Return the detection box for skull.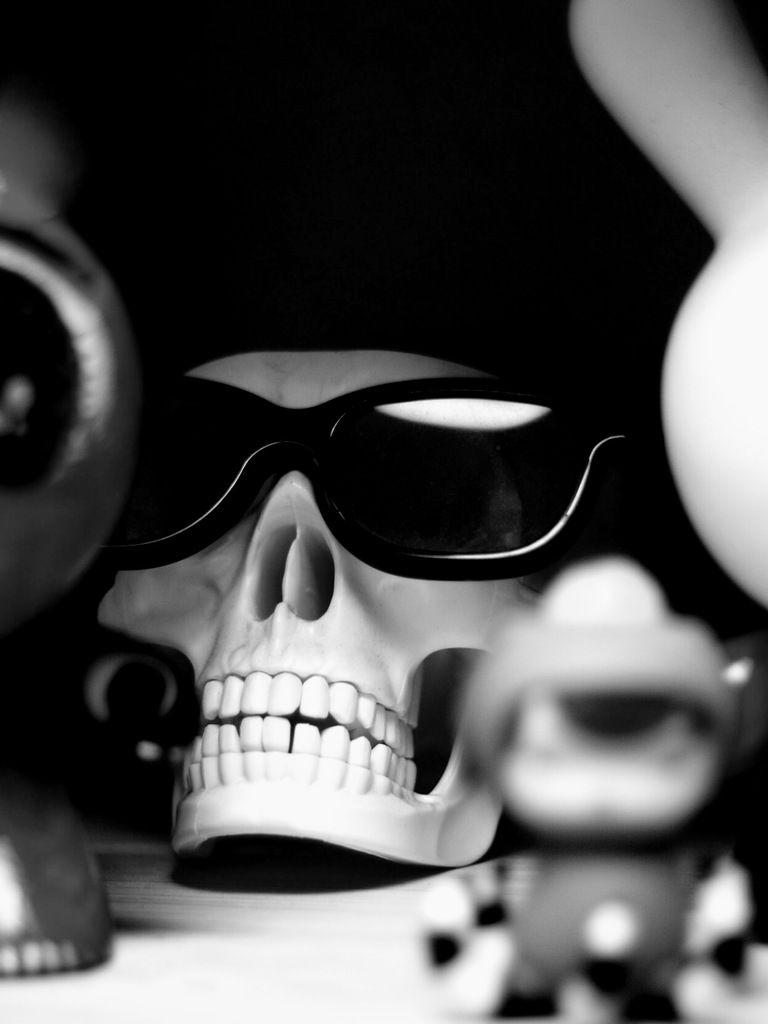
0, 99, 156, 979.
